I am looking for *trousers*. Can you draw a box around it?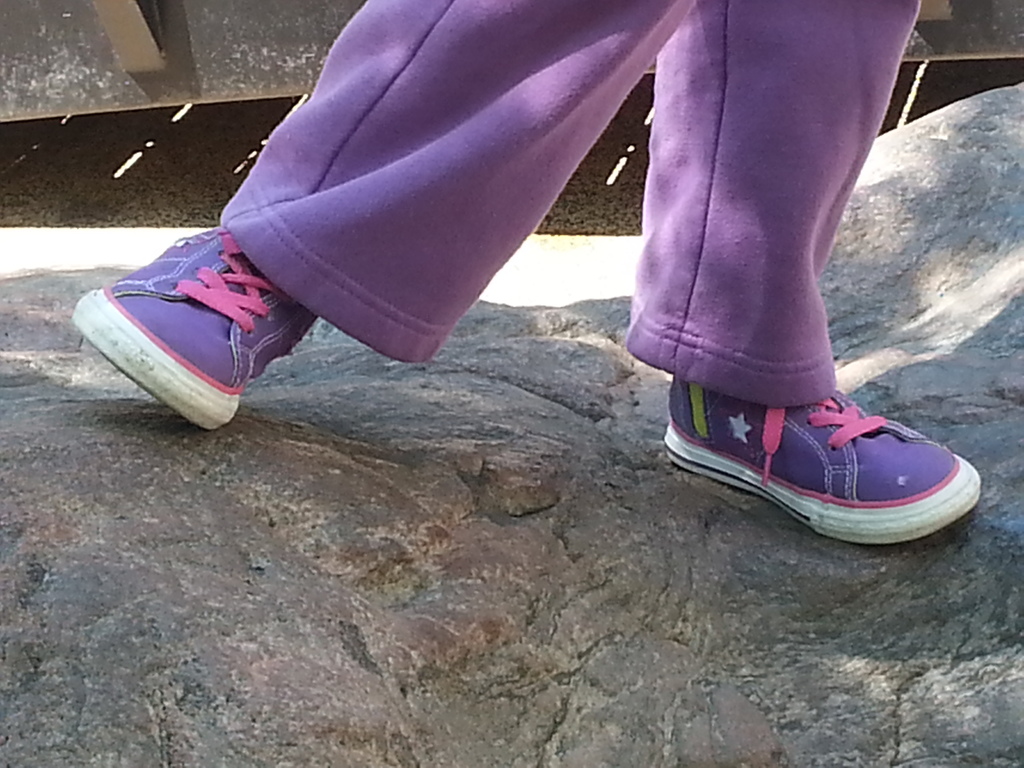
Sure, the bounding box is (x1=225, y1=0, x2=924, y2=405).
